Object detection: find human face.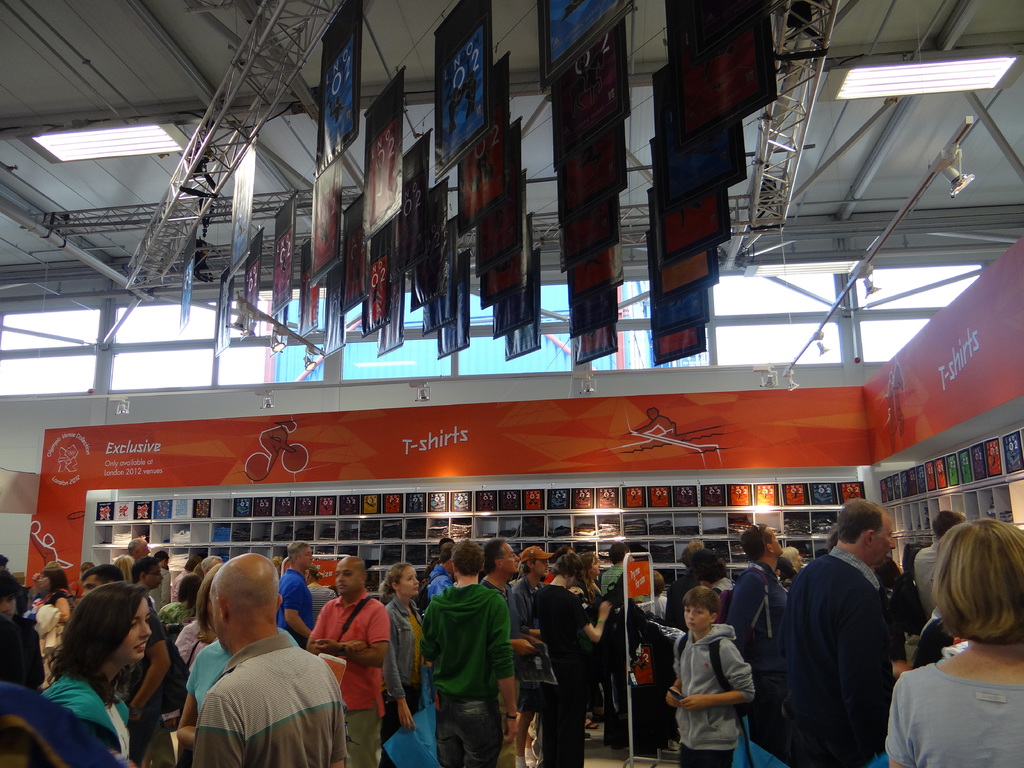
<region>767, 525, 783, 554</region>.
